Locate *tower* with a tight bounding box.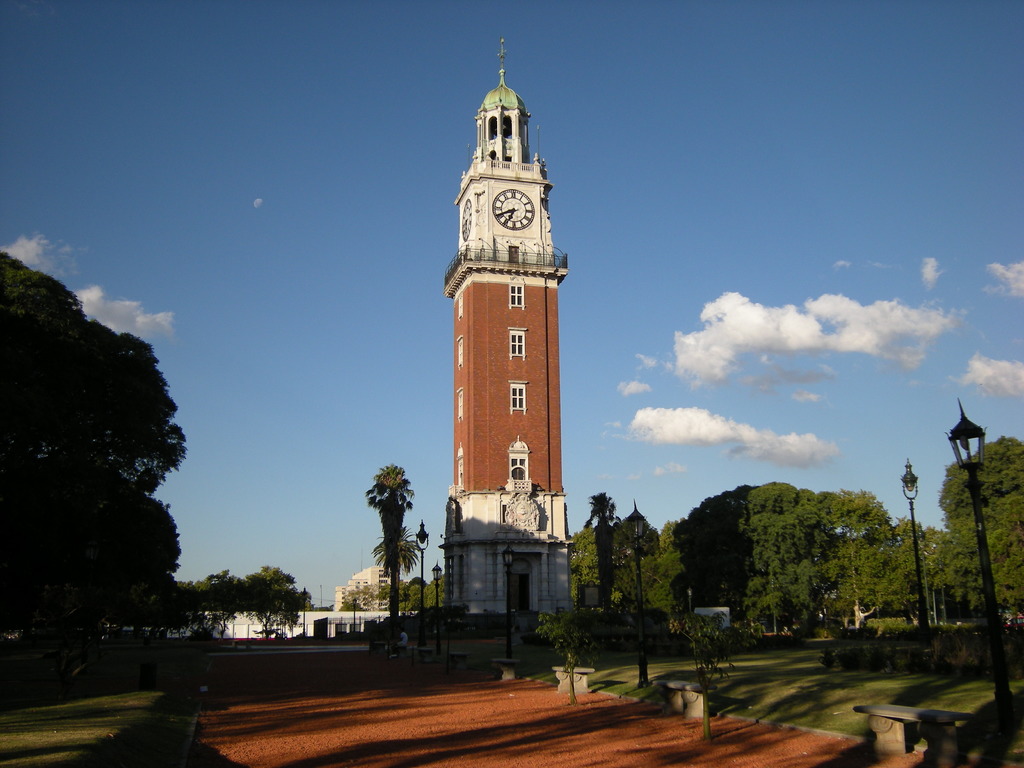
438,41,575,623.
